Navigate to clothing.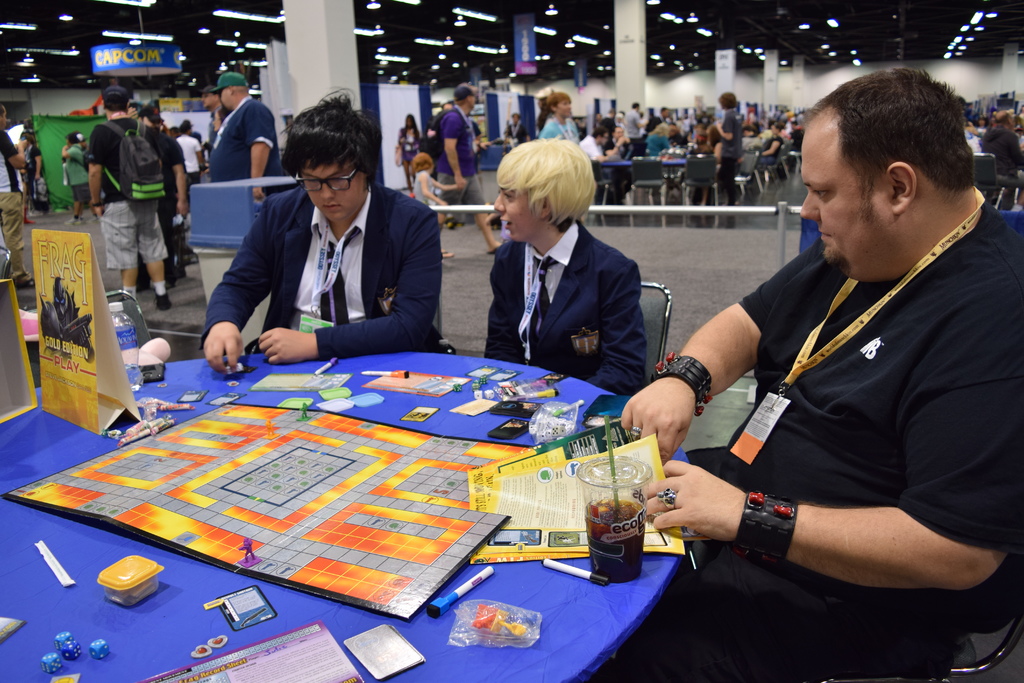
Navigation target: (left=587, top=129, right=613, bottom=169).
